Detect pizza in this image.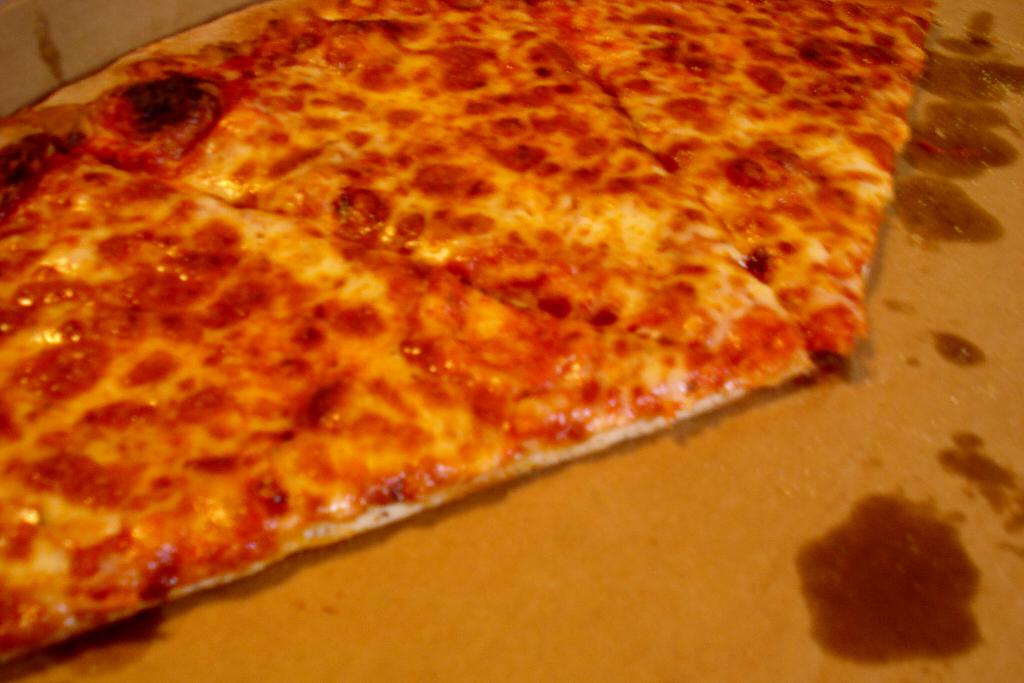
Detection: 0 0 946 680.
